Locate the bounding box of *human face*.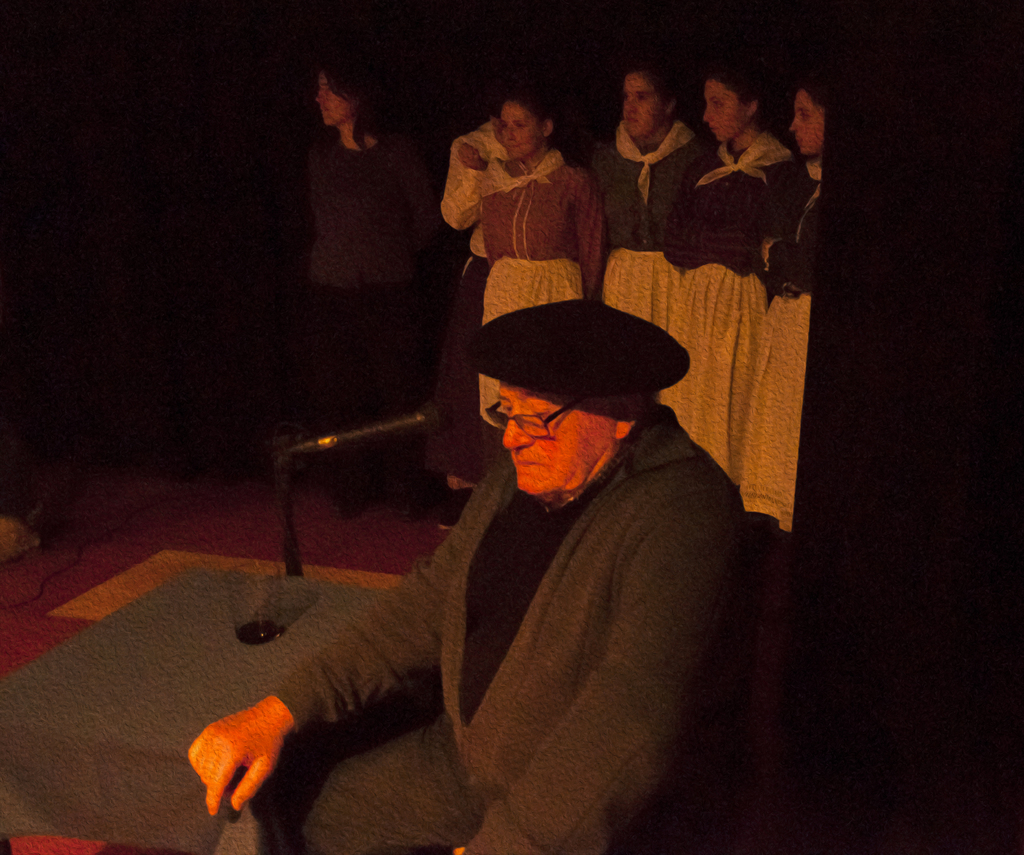
Bounding box: bbox=(499, 378, 617, 493).
